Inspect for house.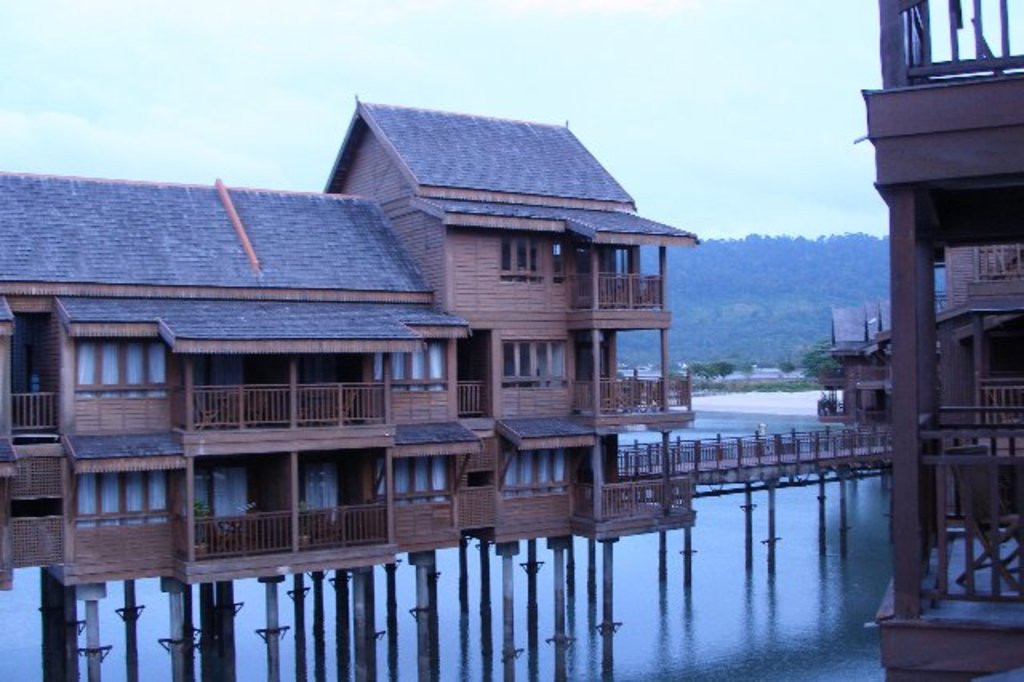
Inspection: select_region(35, 107, 747, 653).
